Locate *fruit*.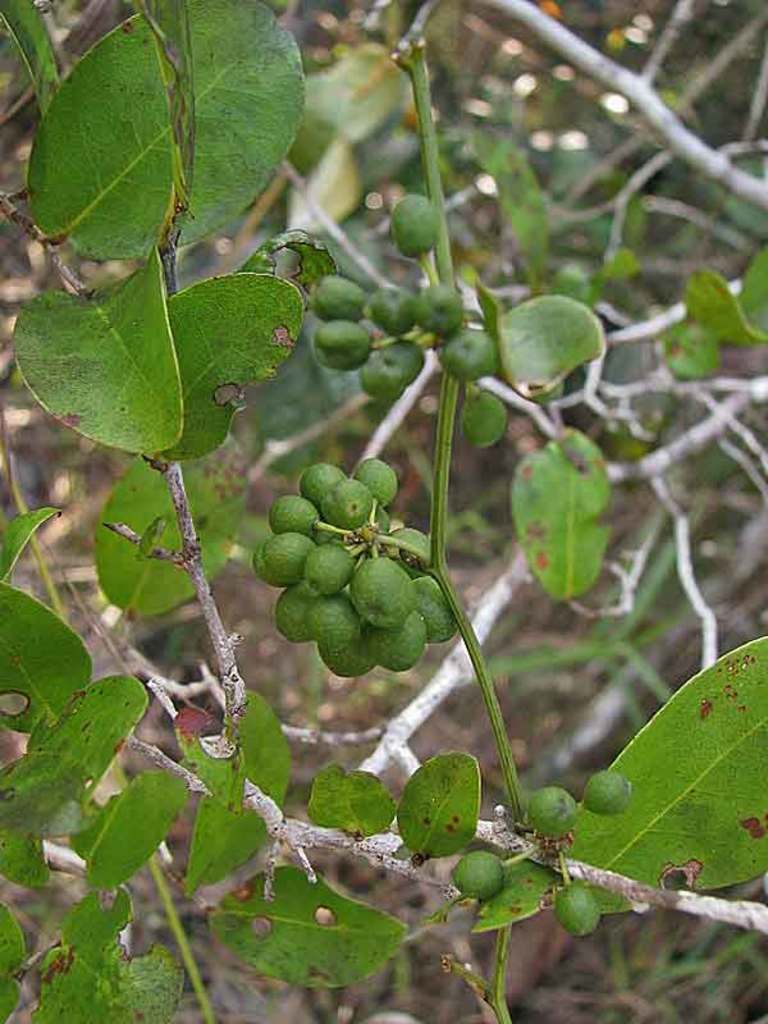
Bounding box: [x1=460, y1=387, x2=506, y2=448].
